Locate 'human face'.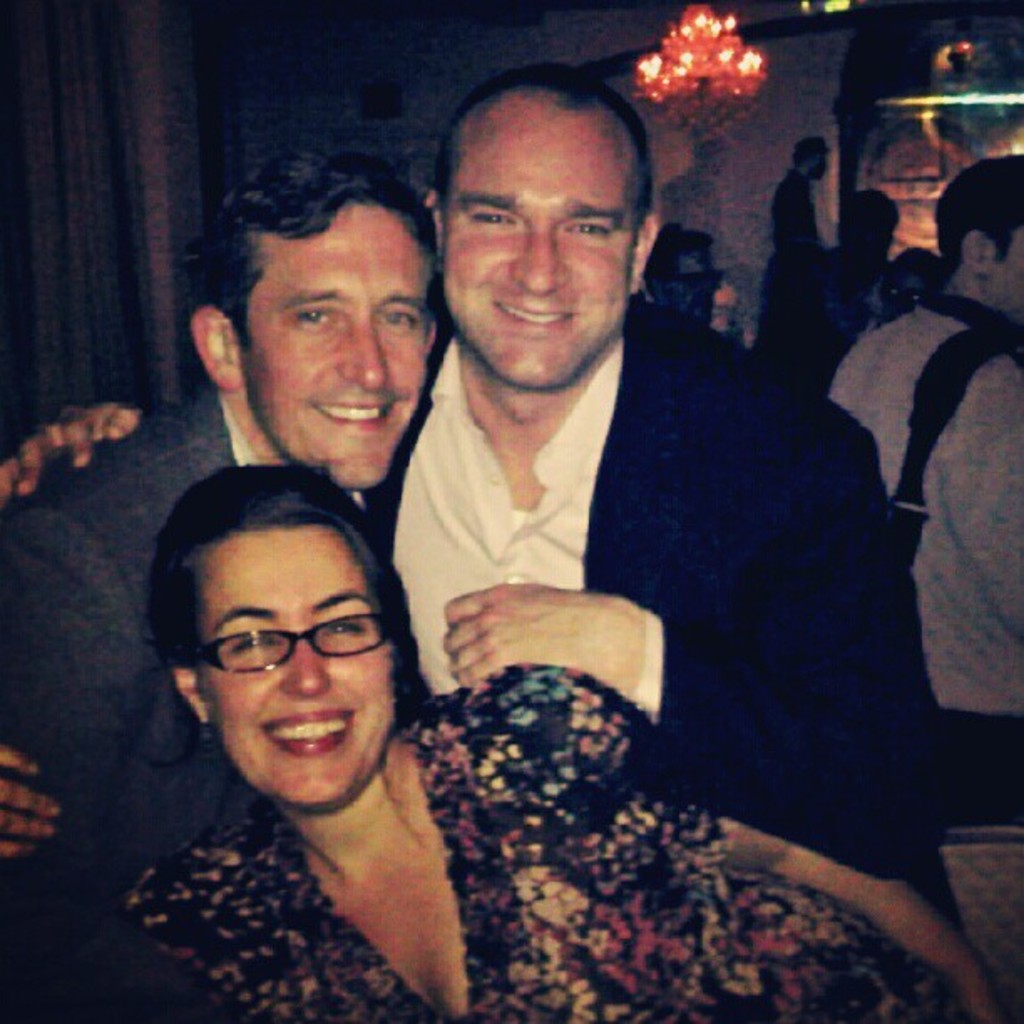
Bounding box: bbox(239, 202, 442, 485).
